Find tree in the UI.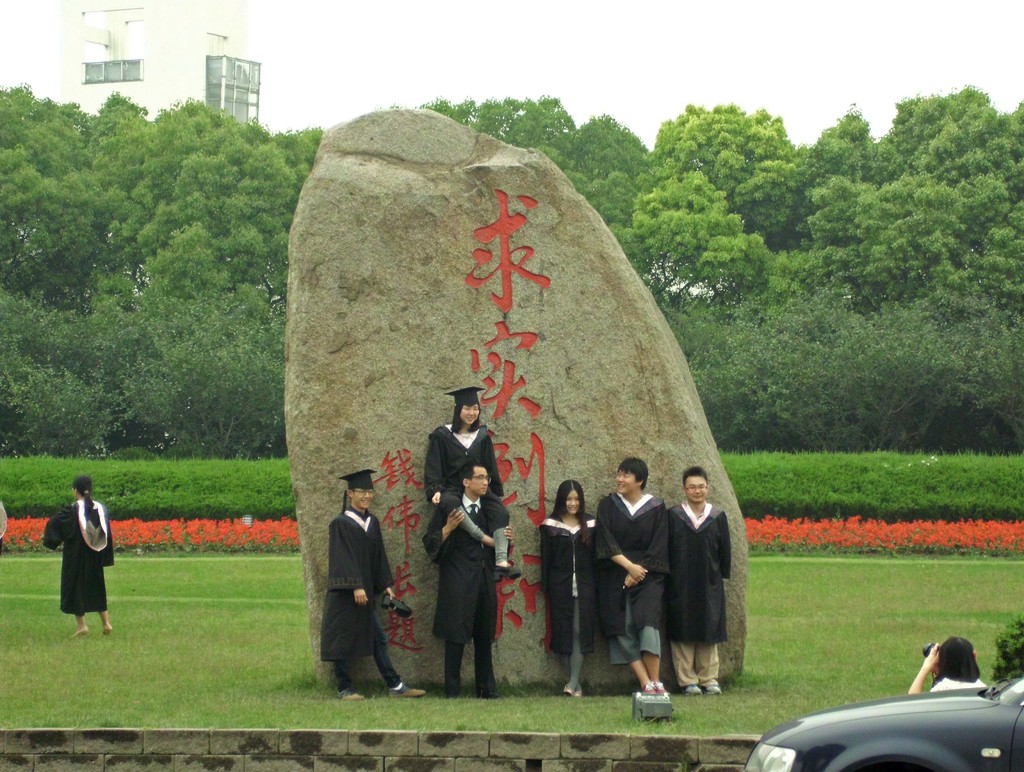
UI element at bbox=(431, 96, 576, 169).
